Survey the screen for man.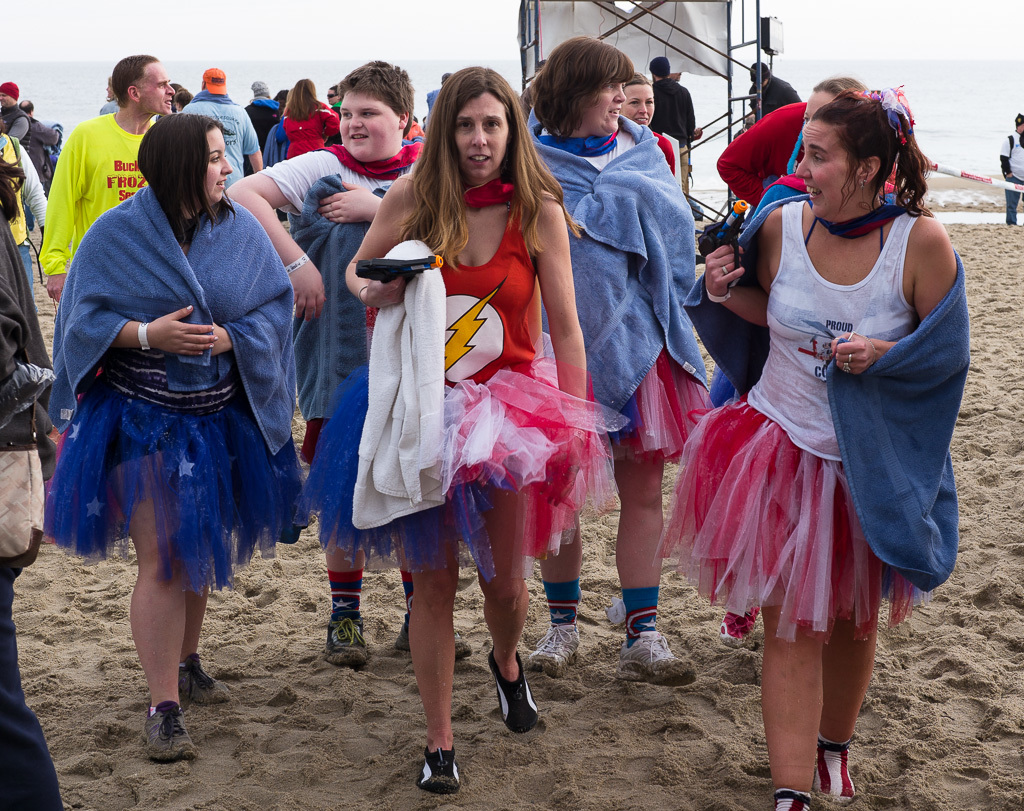
Survey found: (left=183, top=64, right=267, bottom=190).
